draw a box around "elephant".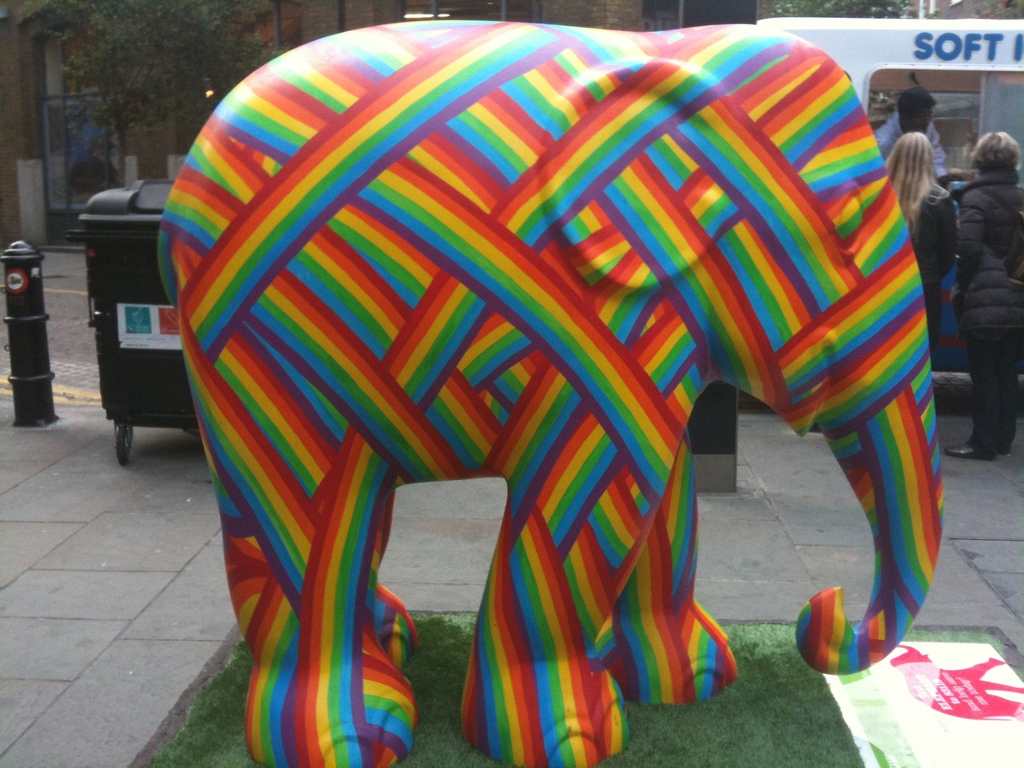
<bbox>863, 636, 1022, 764</bbox>.
